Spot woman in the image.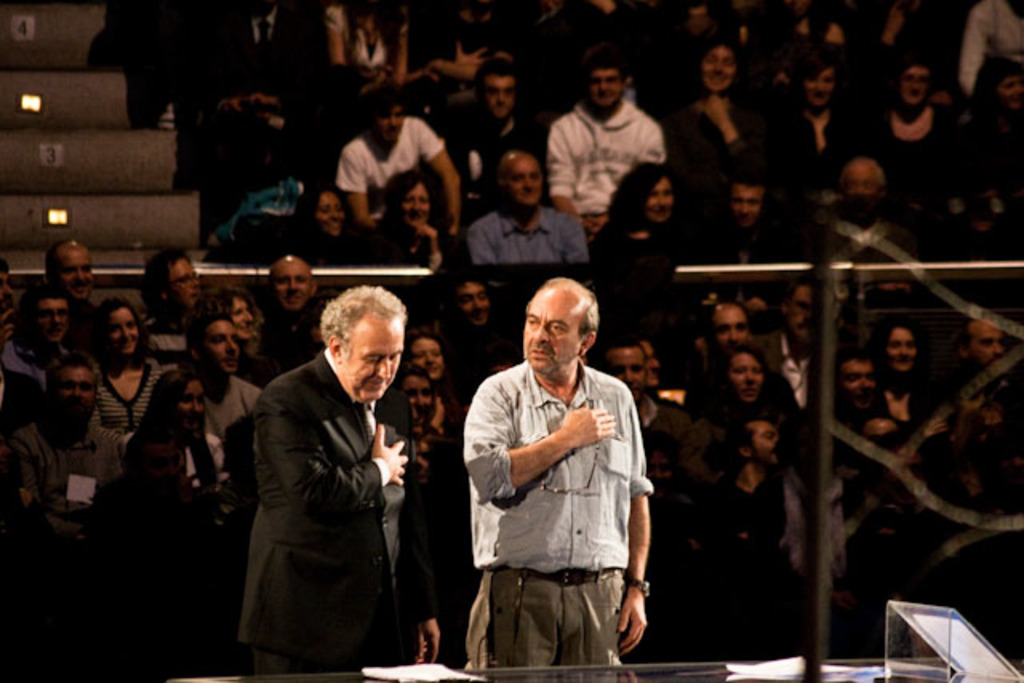
woman found at [left=586, top=162, right=706, bottom=267].
